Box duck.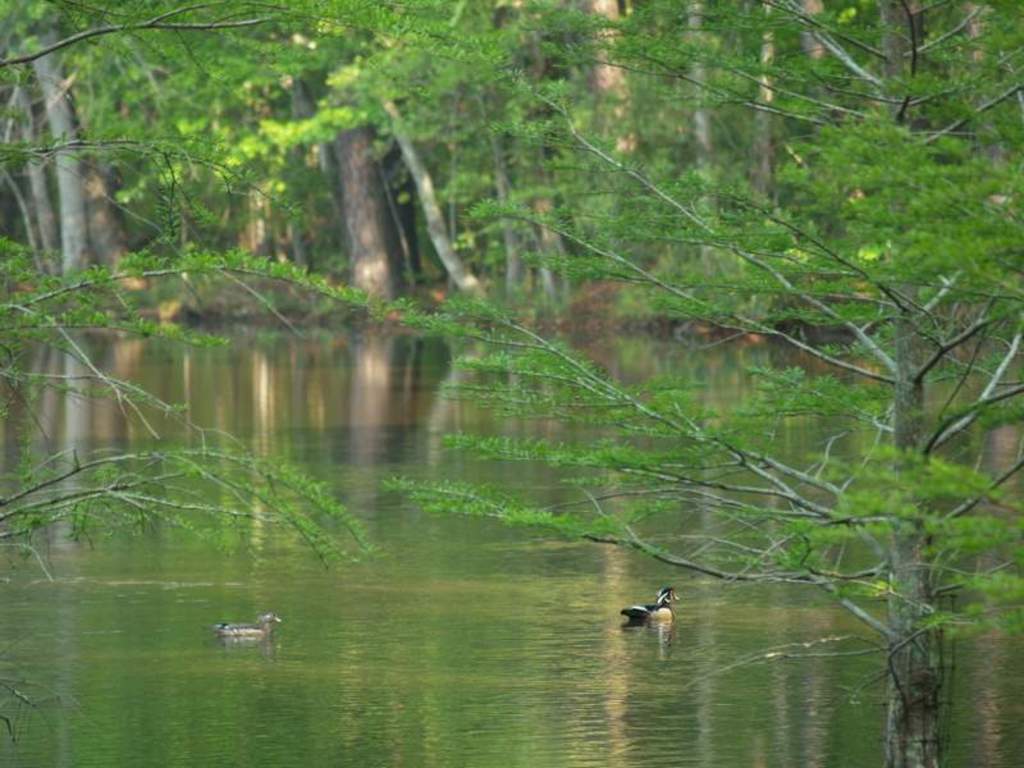
{"x1": 617, "y1": 586, "x2": 687, "y2": 621}.
